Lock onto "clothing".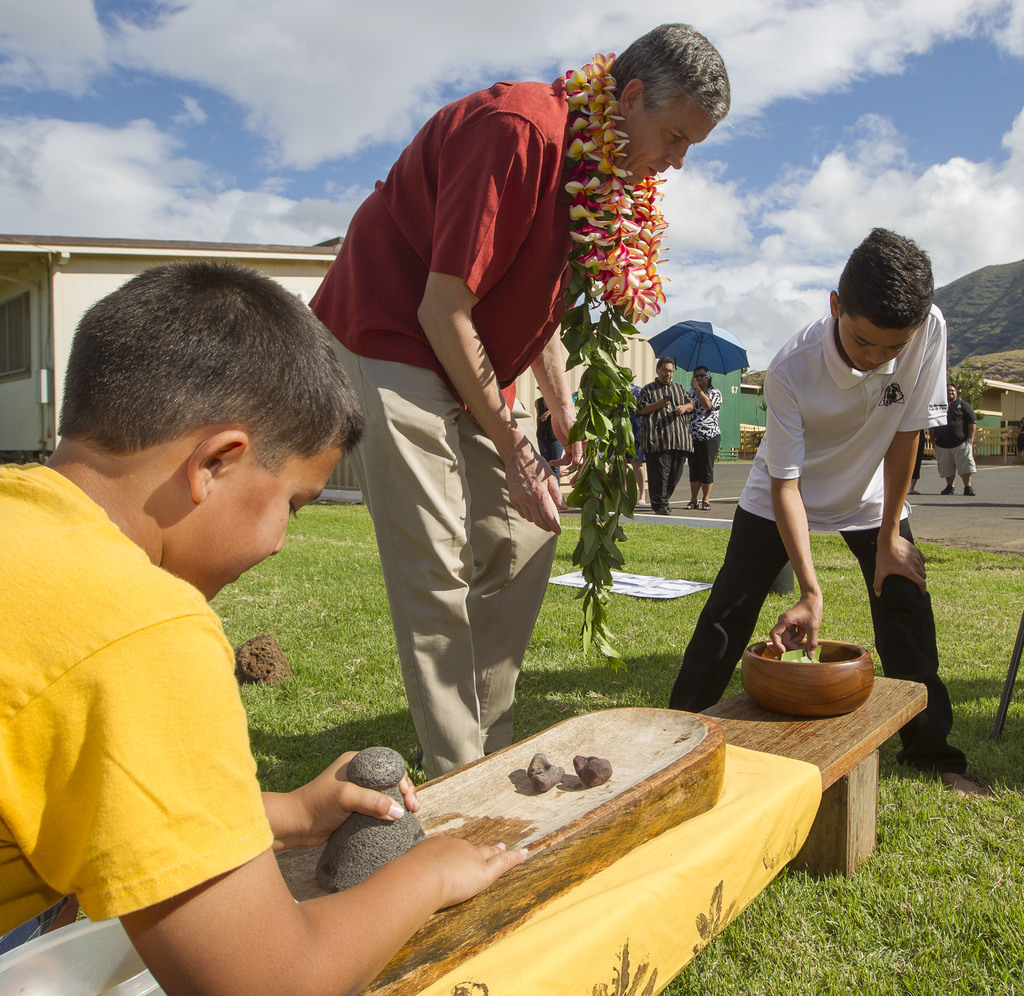
Locked: bbox=(929, 399, 971, 477).
